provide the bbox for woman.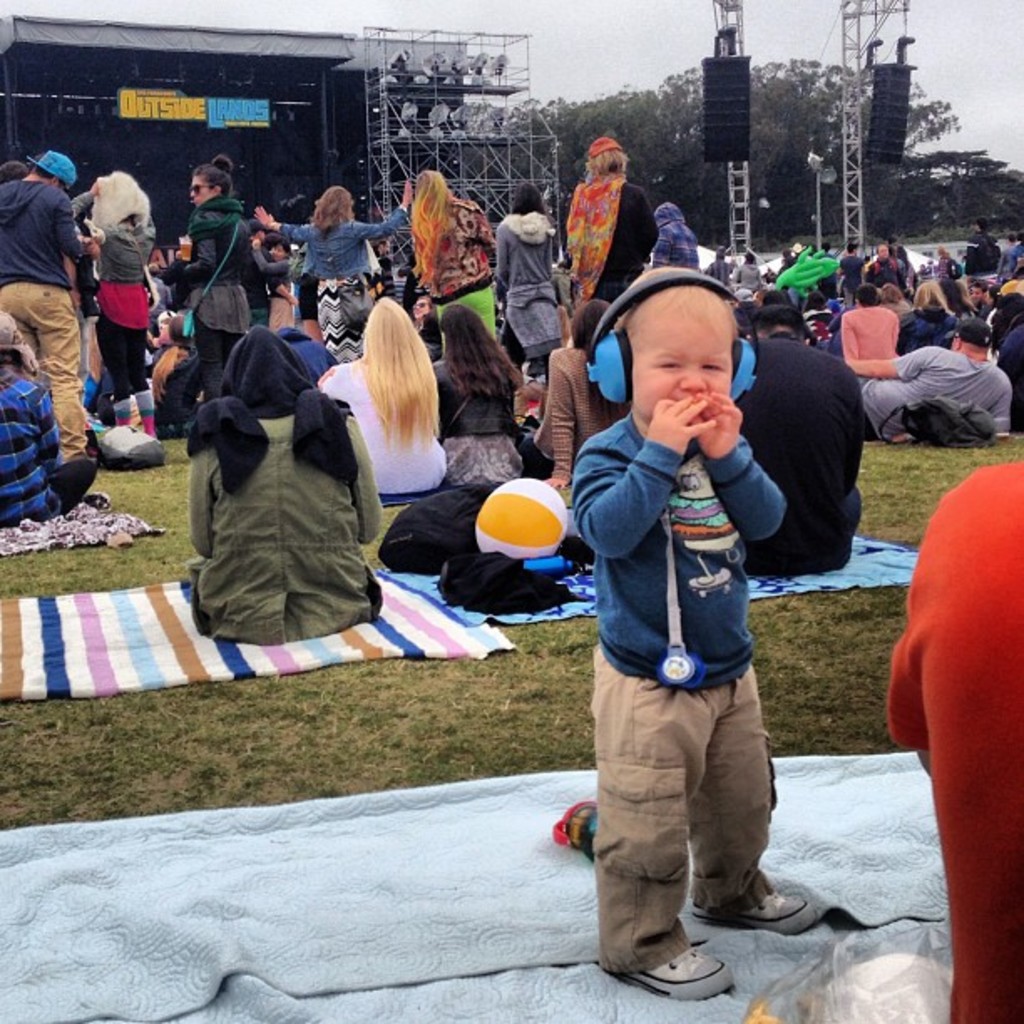
(427,296,524,487).
